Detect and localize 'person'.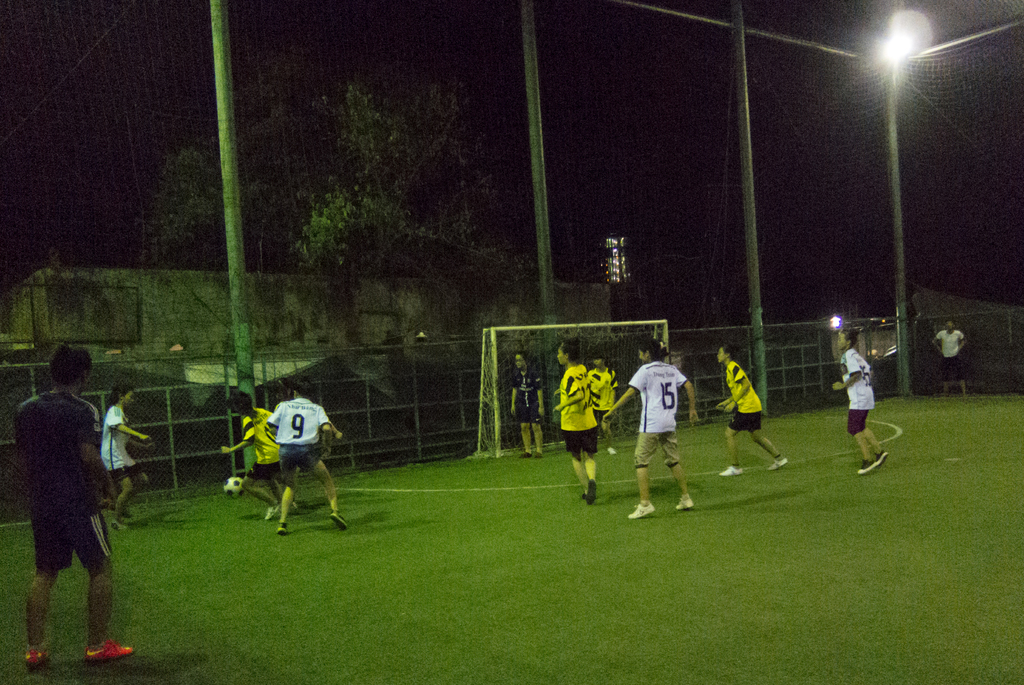
Localized at box(717, 345, 785, 481).
